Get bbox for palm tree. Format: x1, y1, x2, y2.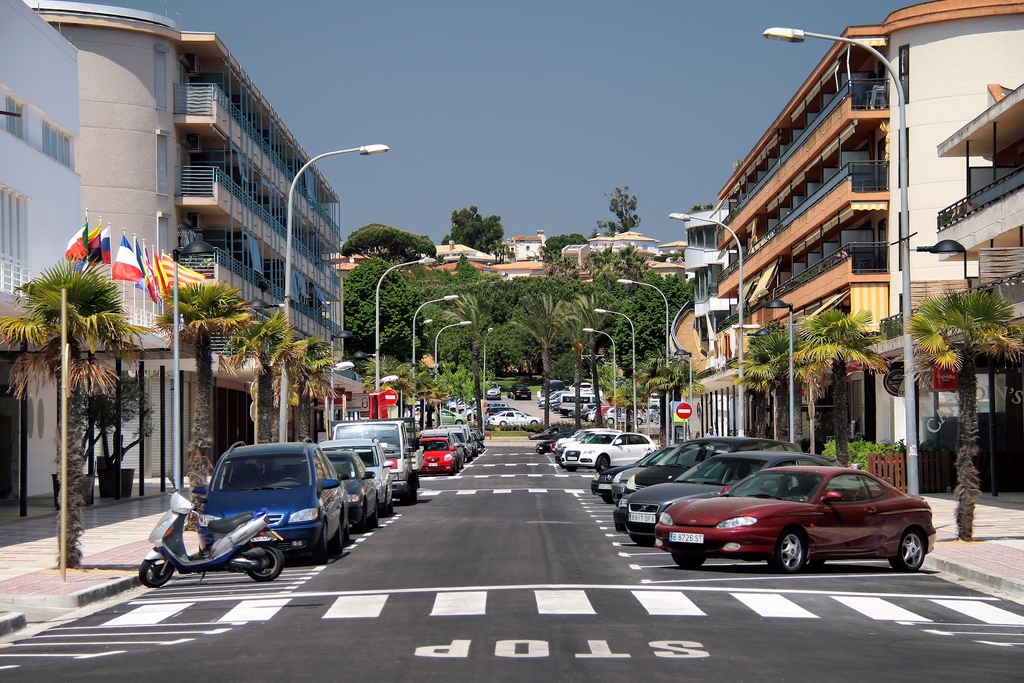
744, 327, 788, 454.
